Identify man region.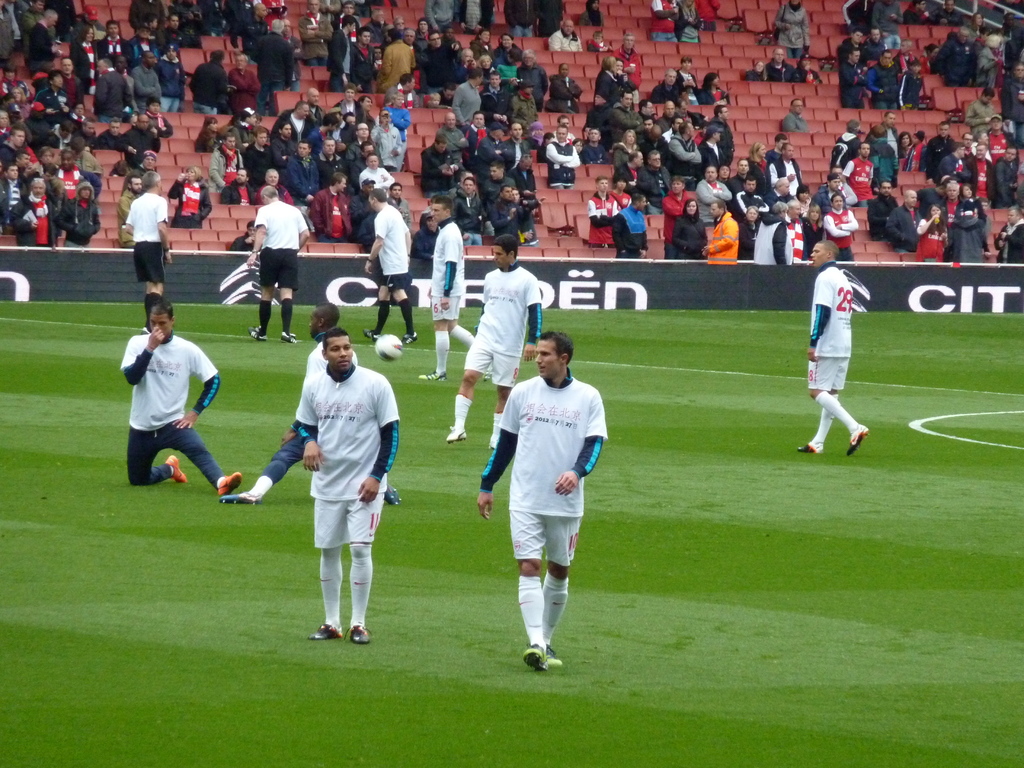
Region: <box>186,48,231,115</box>.
